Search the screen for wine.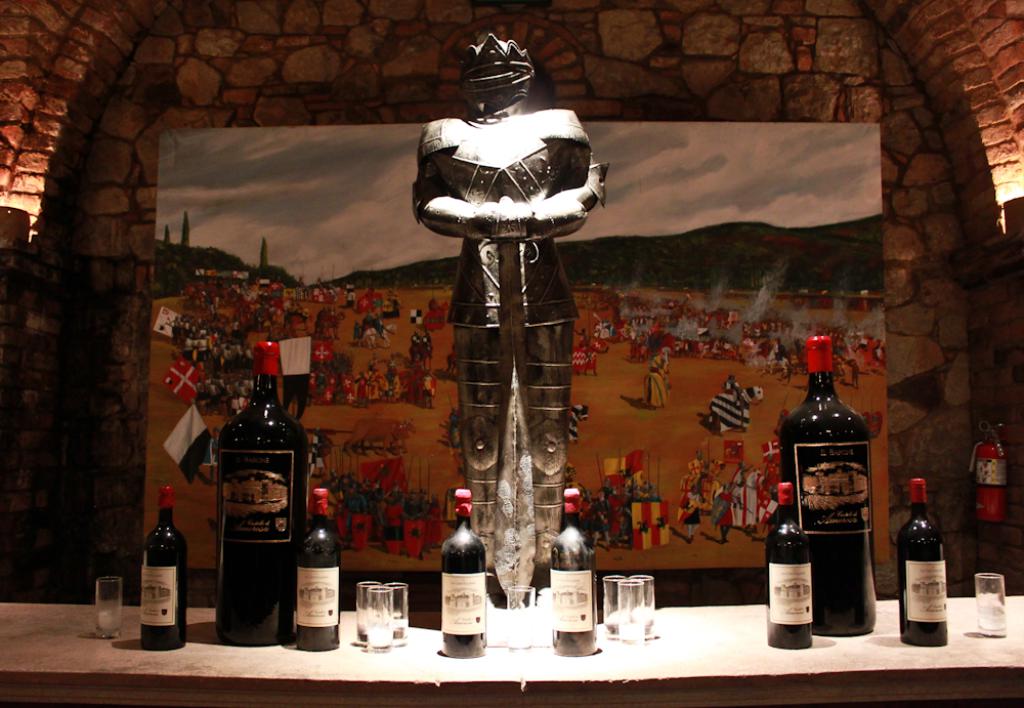
Found at region(961, 380, 1004, 544).
